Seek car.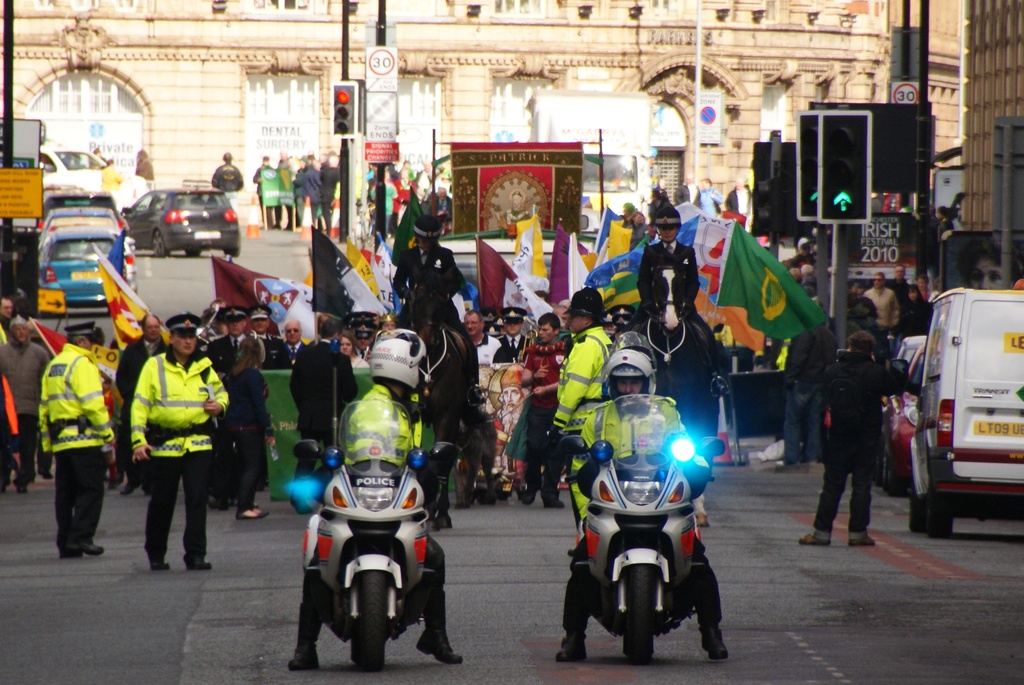
box=[880, 334, 1021, 502].
